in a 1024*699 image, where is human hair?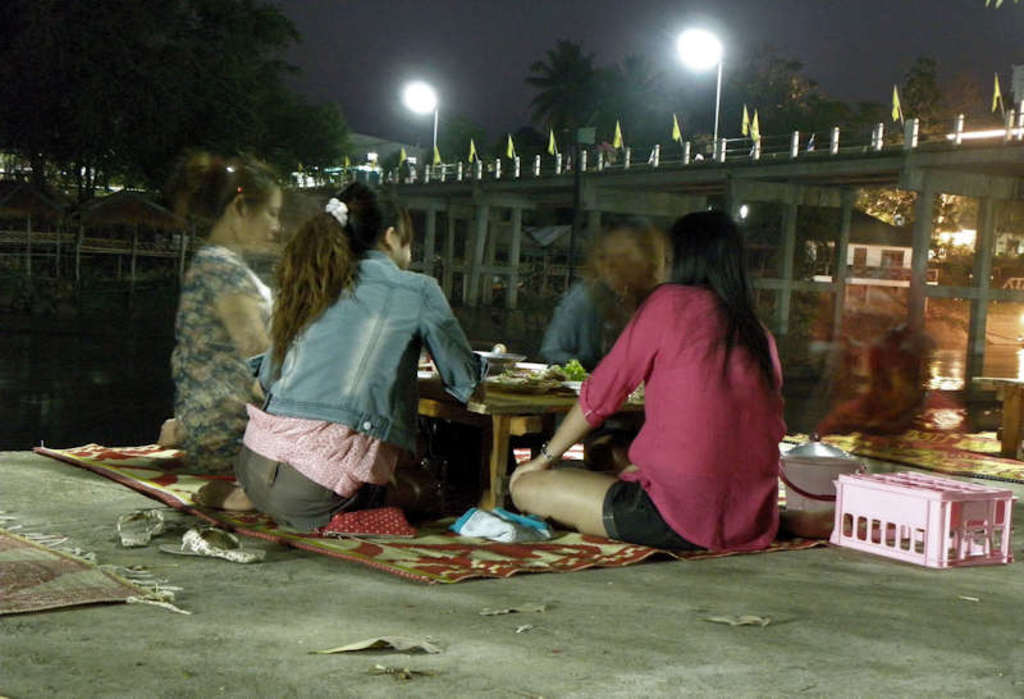
pyautogui.locateOnScreen(660, 213, 781, 416).
